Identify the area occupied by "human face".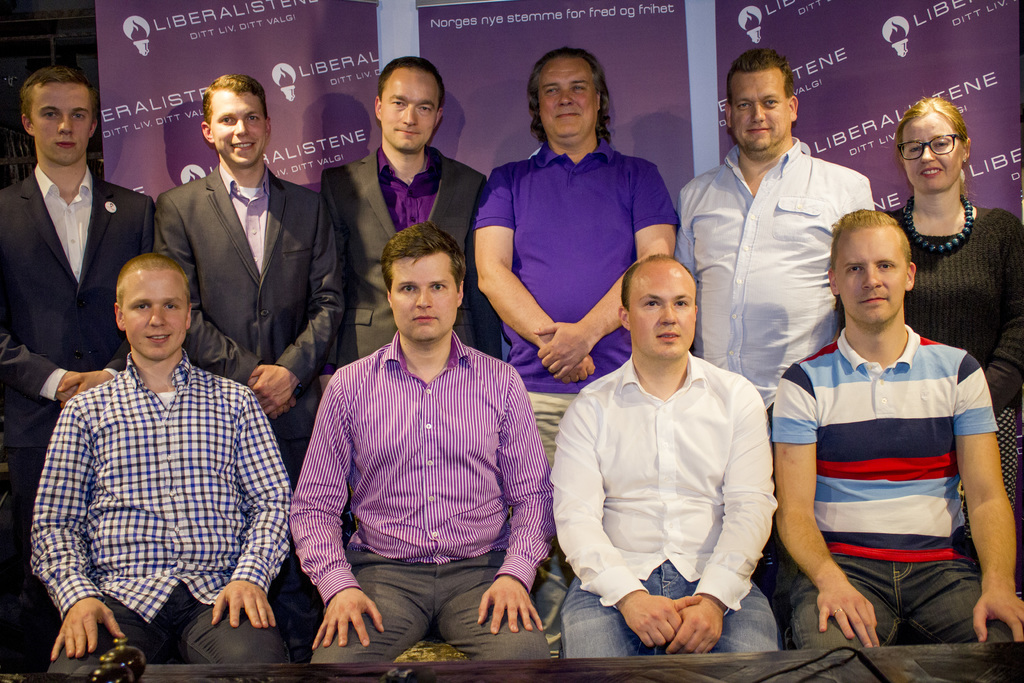
Area: [124,273,191,354].
